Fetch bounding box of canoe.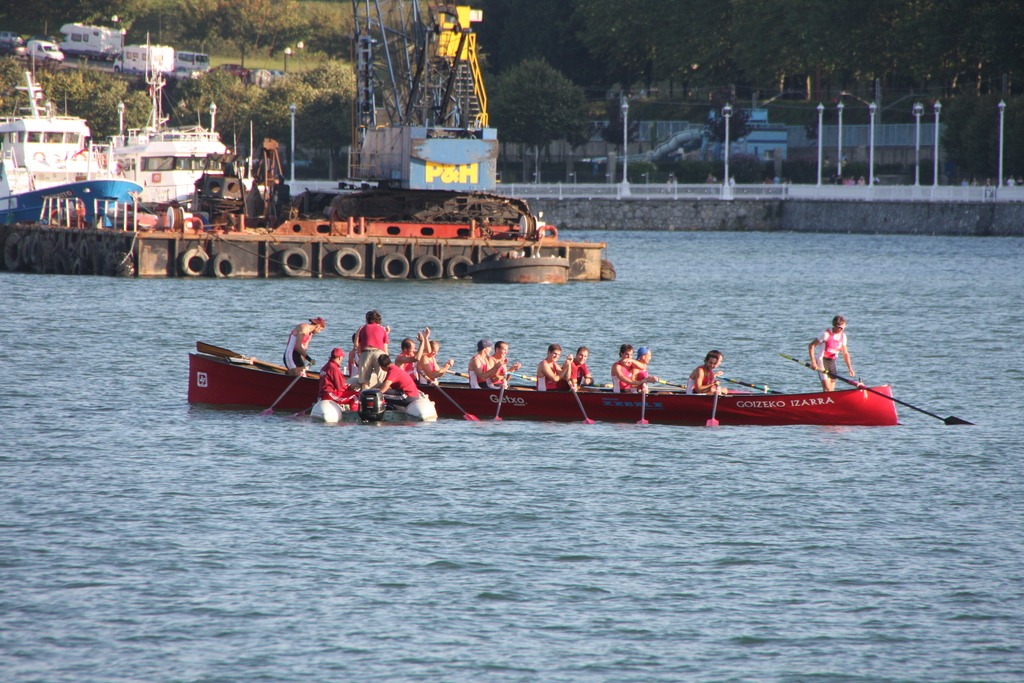
Bbox: (180,352,892,413).
